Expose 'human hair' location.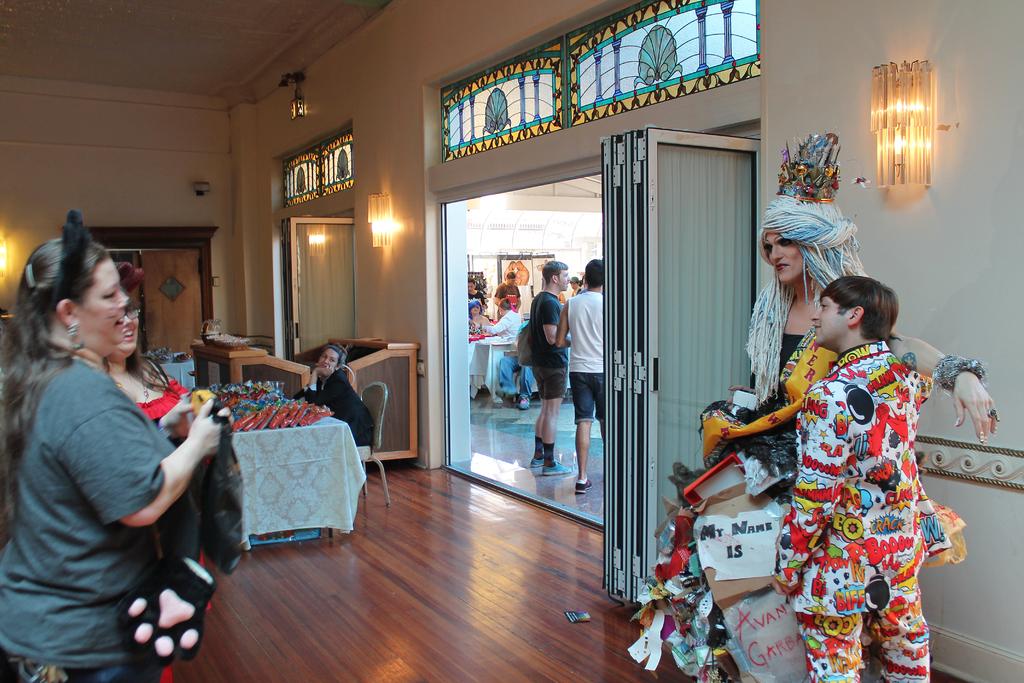
Exposed at detection(584, 252, 605, 288).
